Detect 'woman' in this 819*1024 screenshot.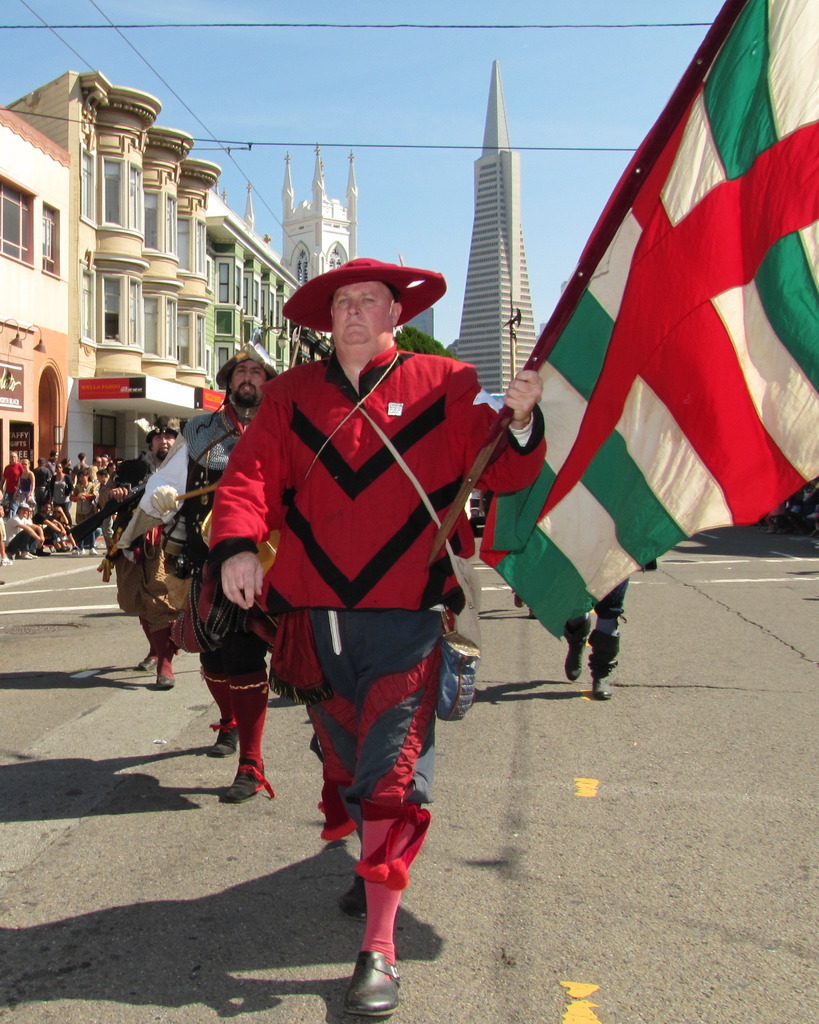
Detection: [x1=106, y1=462, x2=117, y2=478].
